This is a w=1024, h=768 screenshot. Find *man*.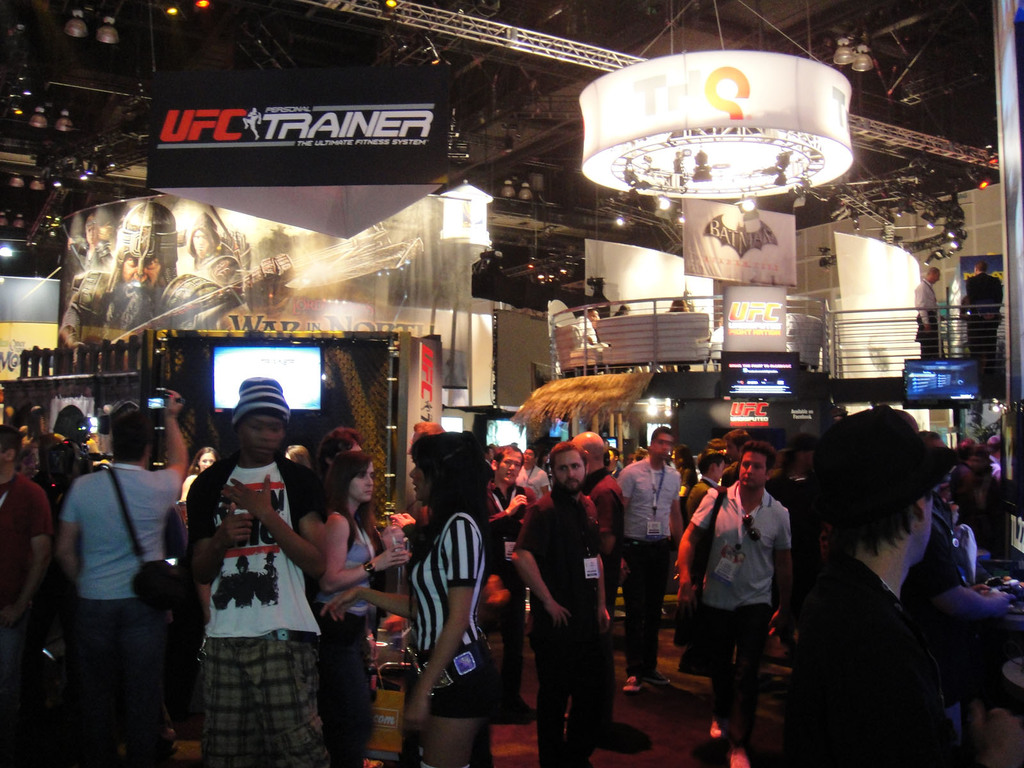
Bounding box: region(567, 430, 627, 611).
